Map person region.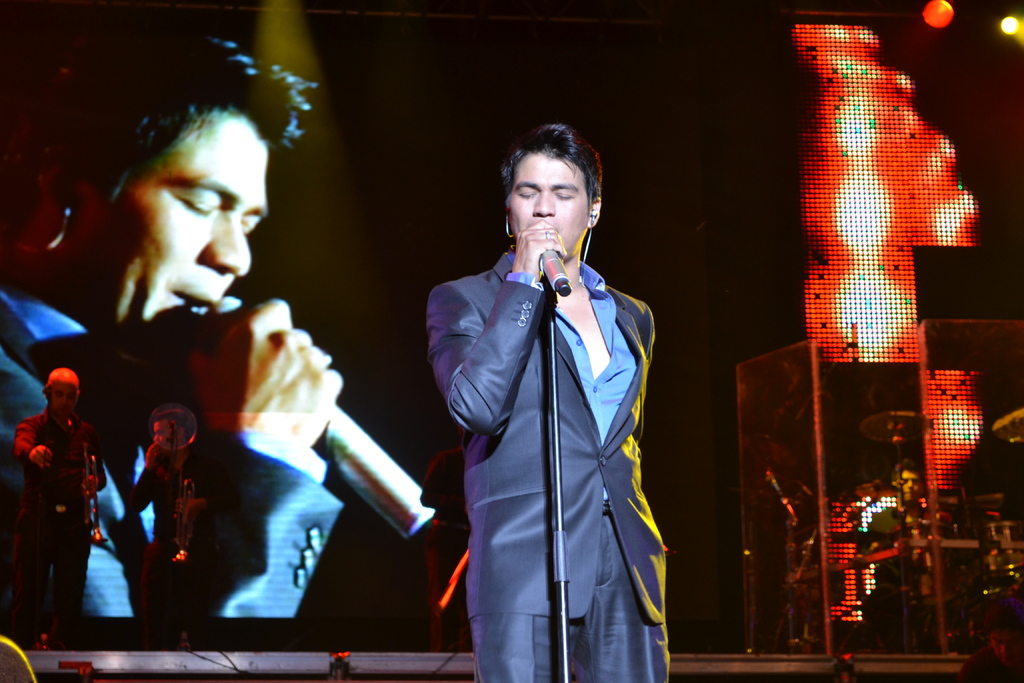
Mapped to box=[863, 462, 945, 625].
